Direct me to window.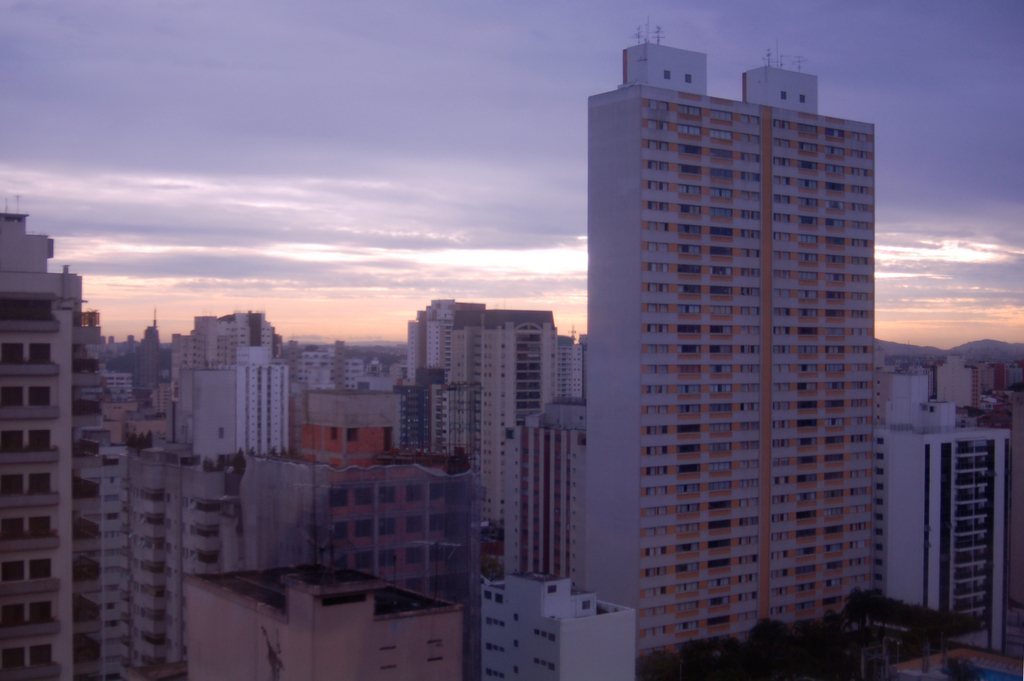
Direction: {"x1": 431, "y1": 516, "x2": 445, "y2": 529}.
